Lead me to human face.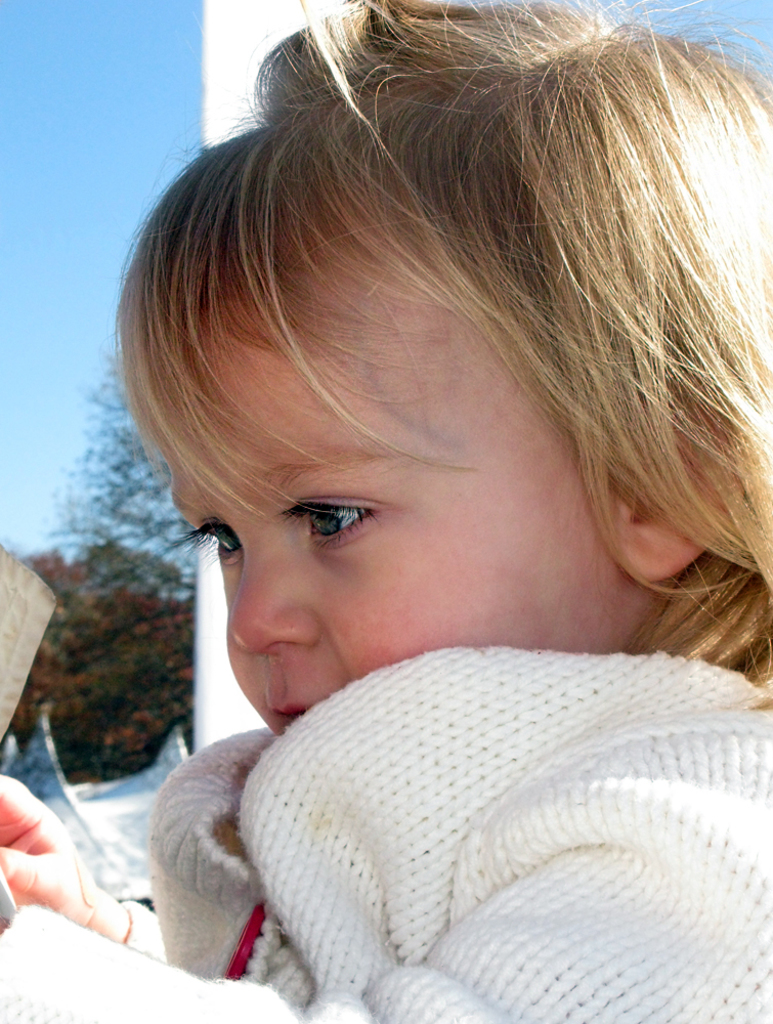
Lead to 168:227:643:724.
